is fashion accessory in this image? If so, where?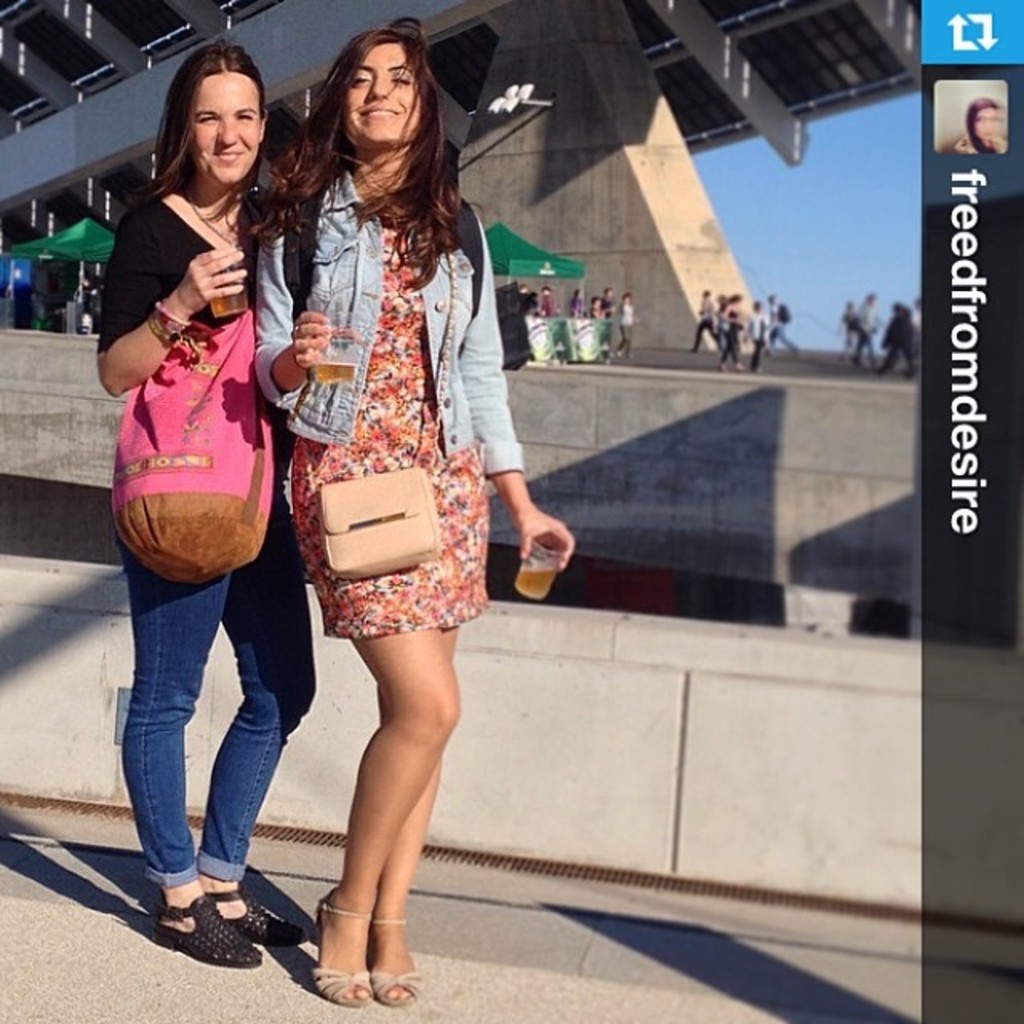
Yes, at <region>110, 301, 274, 586</region>.
